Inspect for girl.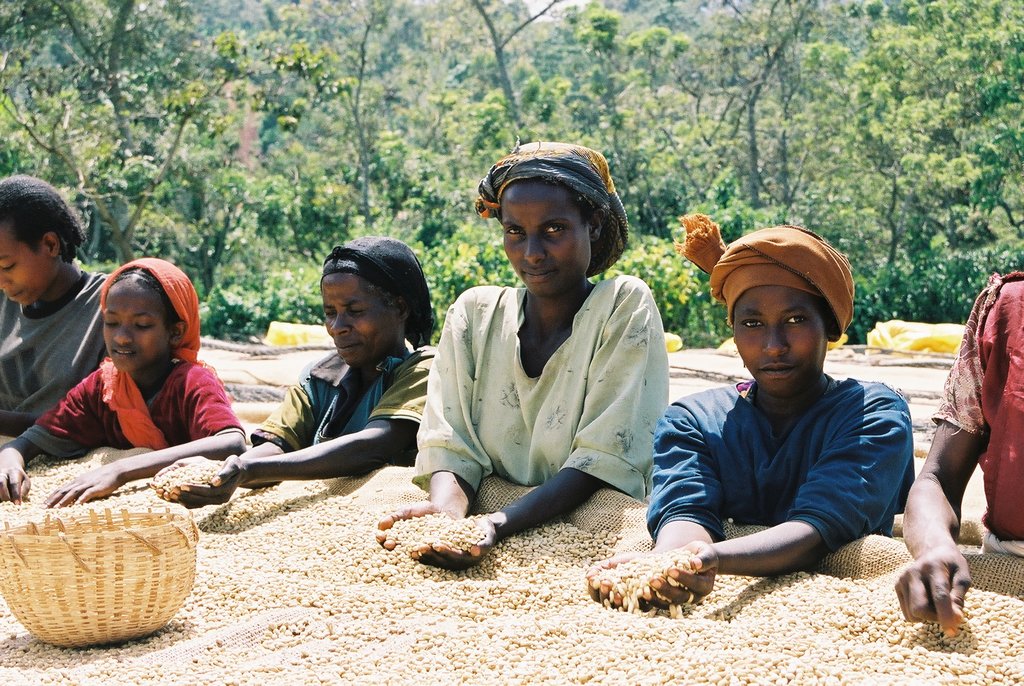
Inspection: Rect(0, 172, 110, 436).
